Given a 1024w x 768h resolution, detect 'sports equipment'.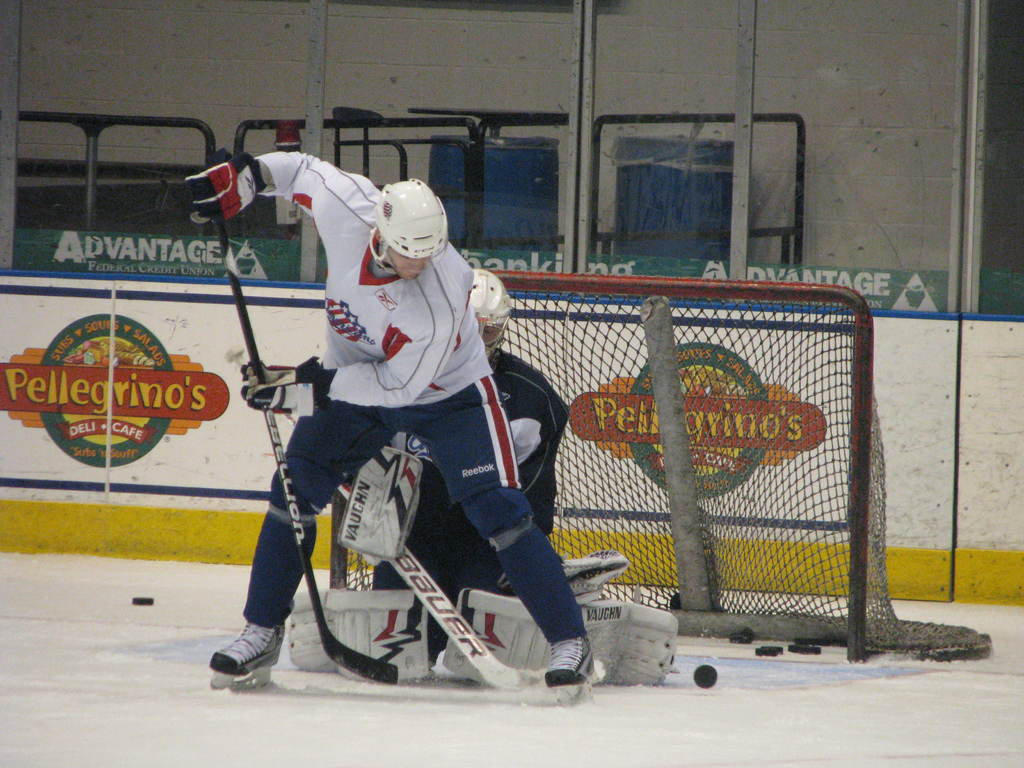
x1=333, y1=468, x2=564, y2=688.
